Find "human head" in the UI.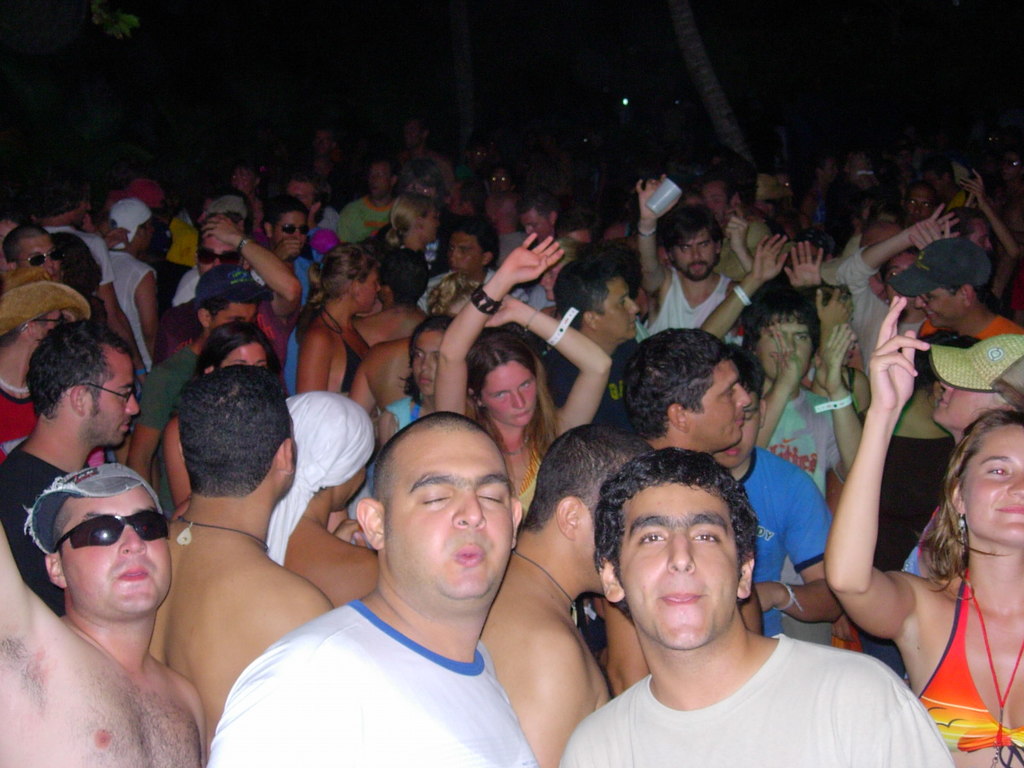
UI element at (282, 390, 378, 511).
